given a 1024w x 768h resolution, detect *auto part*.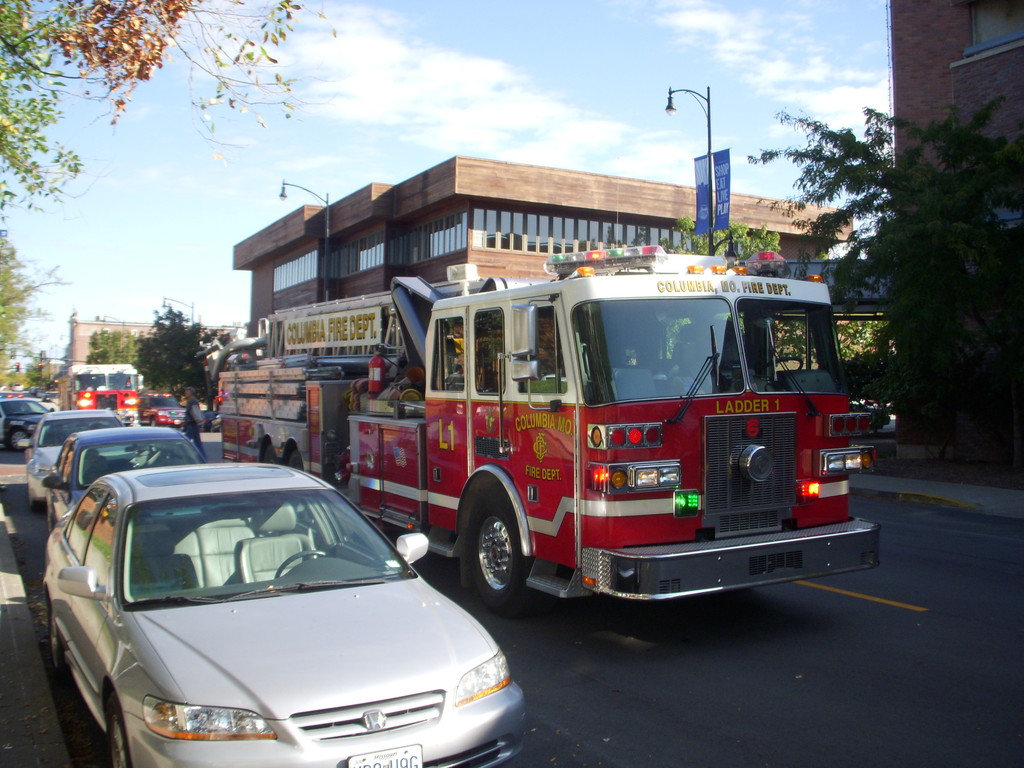
0:429:22:457.
